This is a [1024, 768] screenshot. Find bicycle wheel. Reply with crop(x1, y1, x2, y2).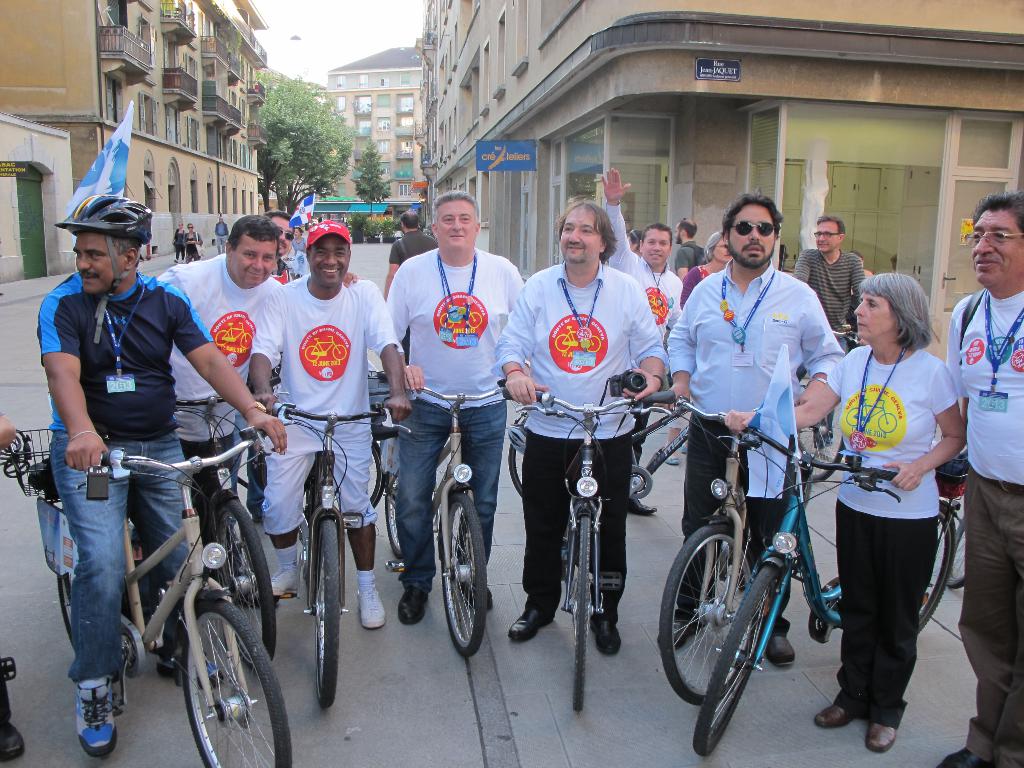
crop(56, 563, 70, 638).
